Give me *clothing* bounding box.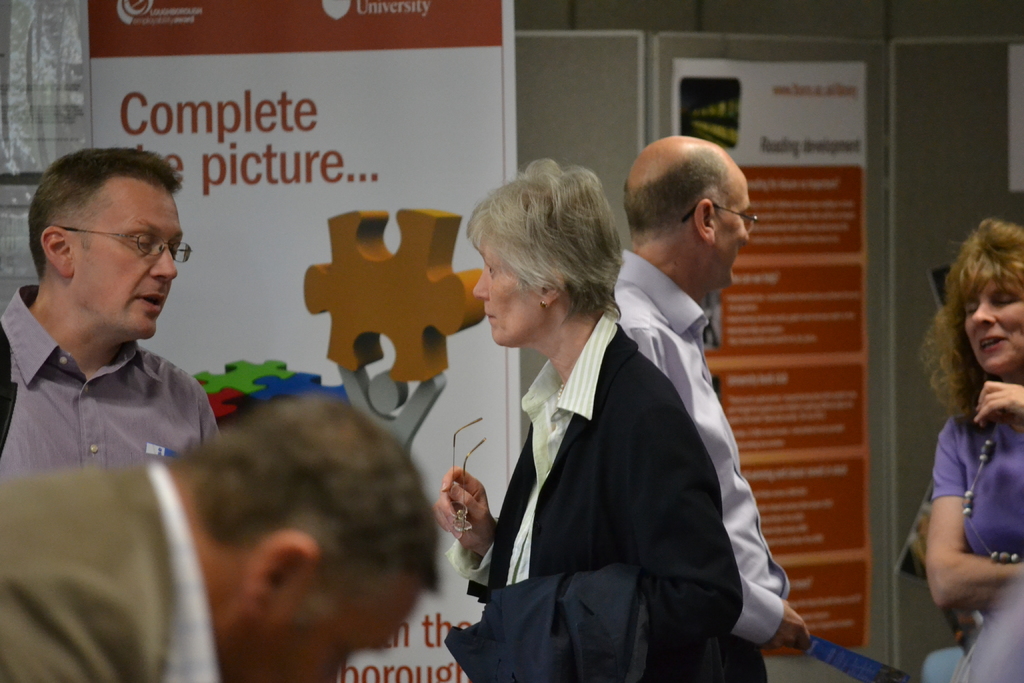
locate(0, 466, 235, 682).
